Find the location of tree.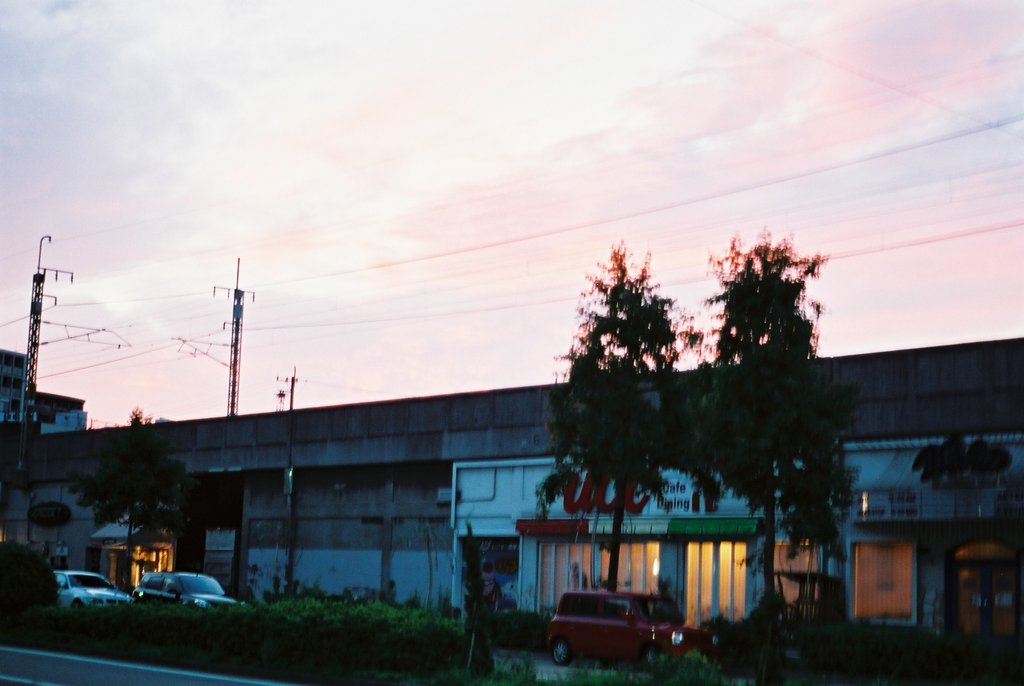
Location: 689 224 852 600.
